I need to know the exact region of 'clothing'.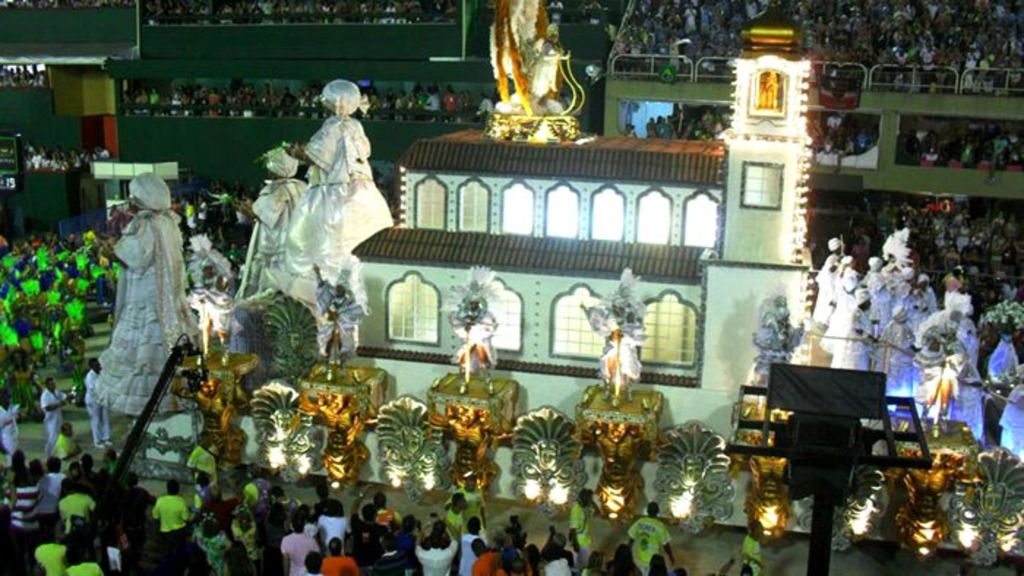
Region: left=240, top=175, right=310, bottom=303.
